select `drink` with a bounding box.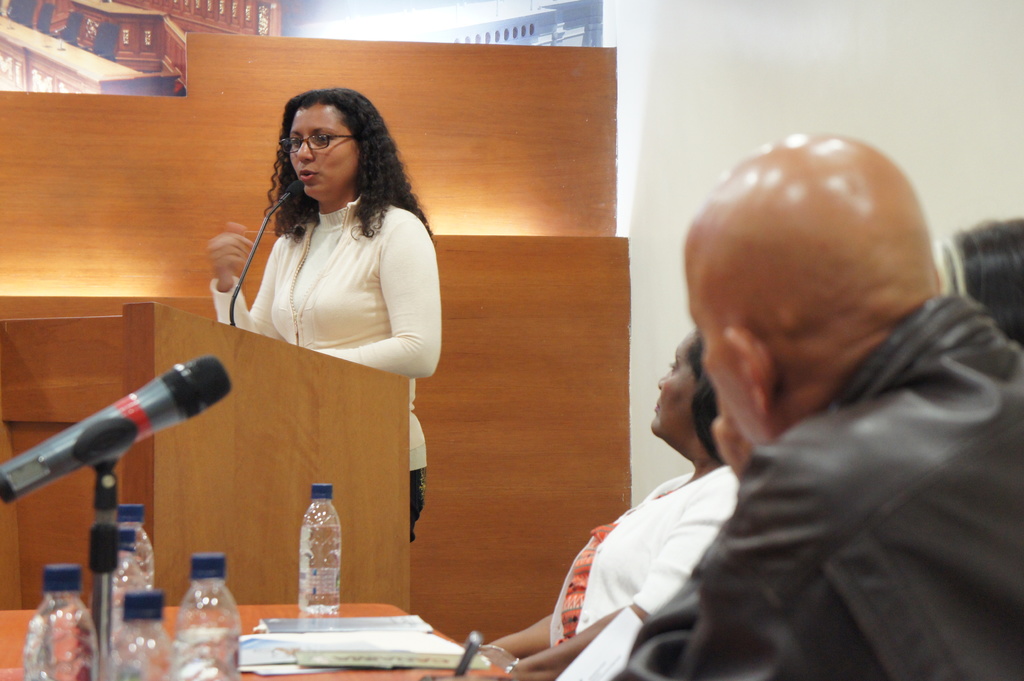
bbox=[295, 486, 340, 618].
